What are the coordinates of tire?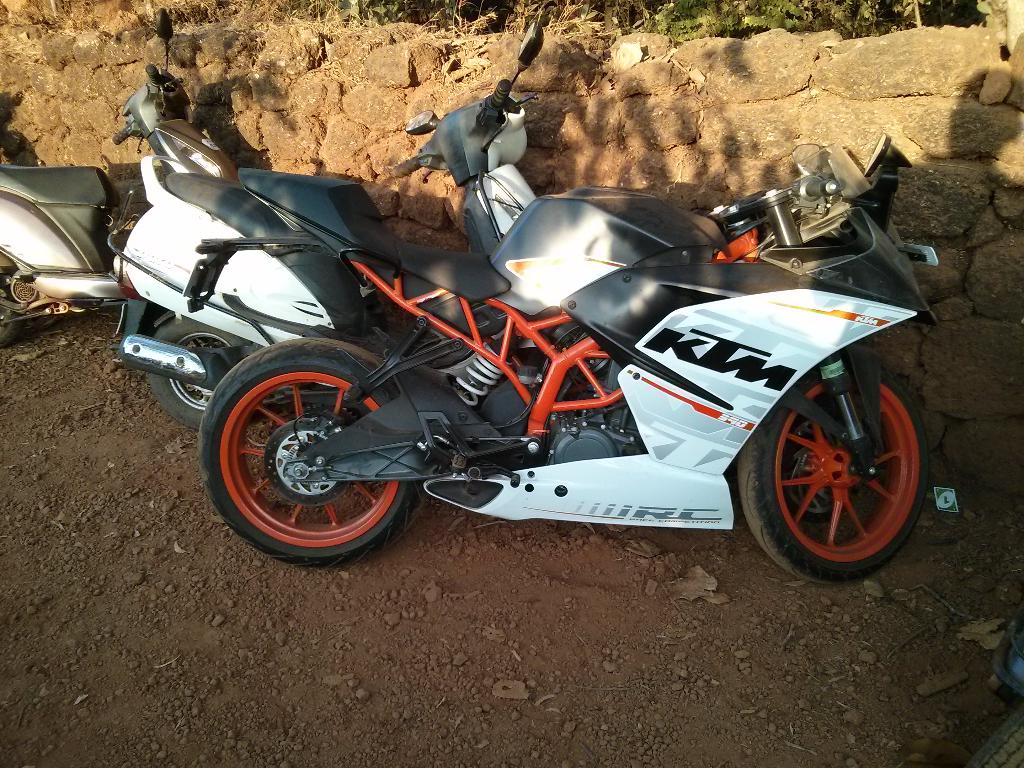
<box>0,272,25,349</box>.
